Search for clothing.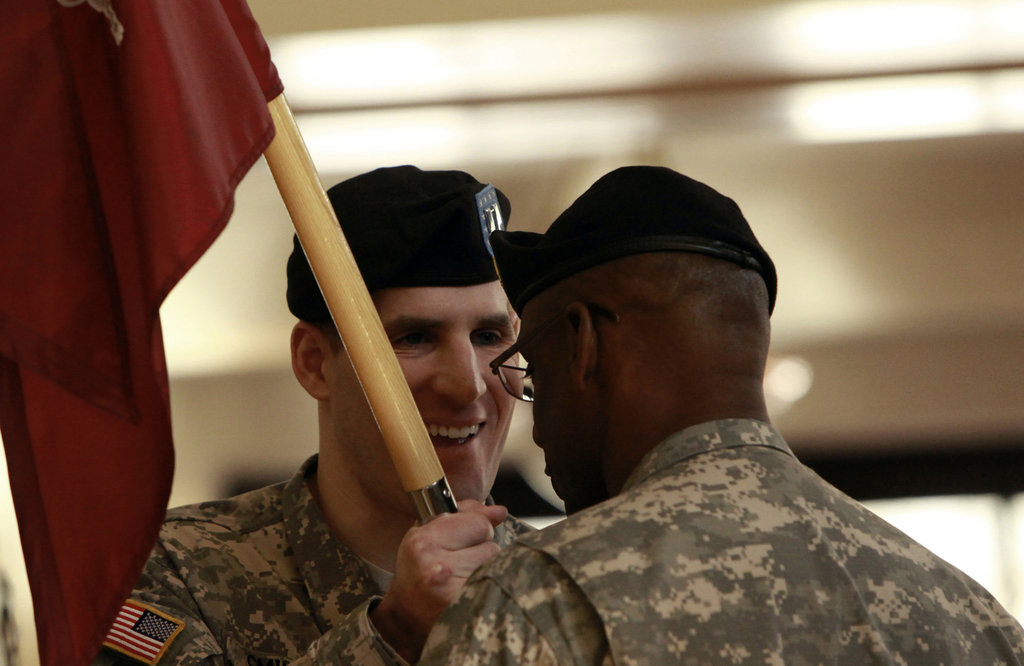
Found at pyautogui.locateOnScreen(432, 359, 1023, 663).
